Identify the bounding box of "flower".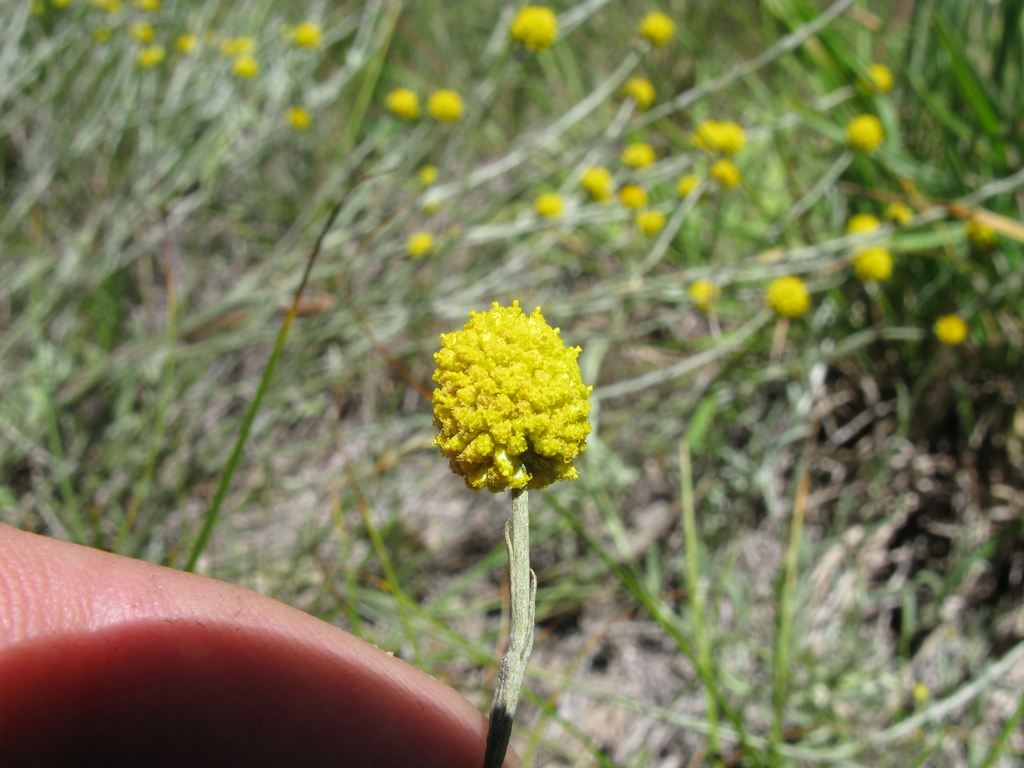
<box>868,65,892,89</box>.
